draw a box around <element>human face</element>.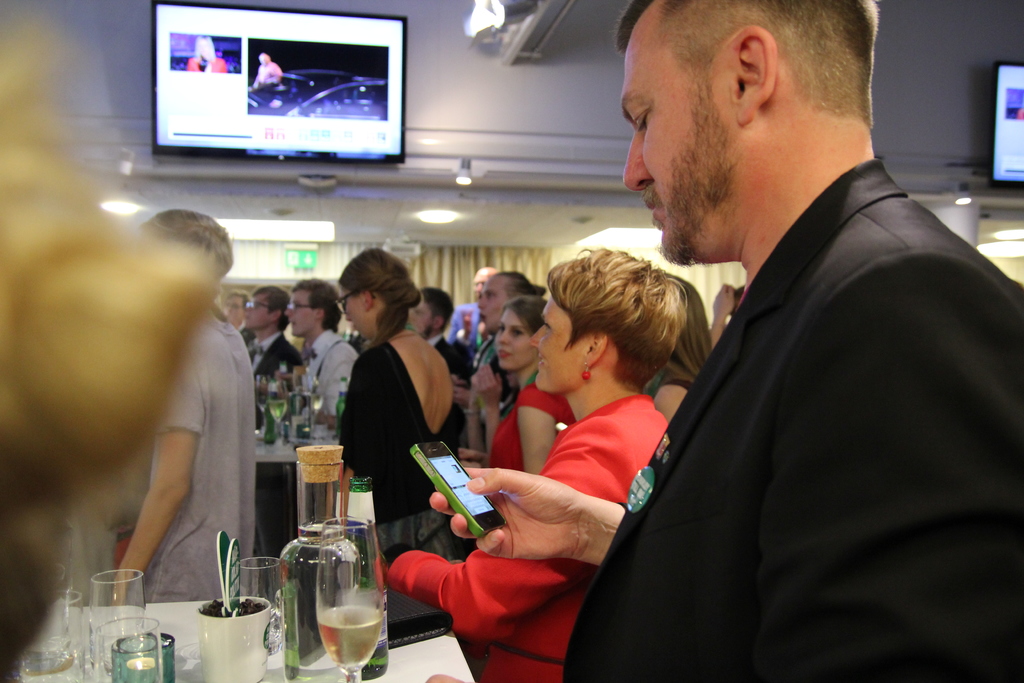
bbox(529, 293, 591, 393).
